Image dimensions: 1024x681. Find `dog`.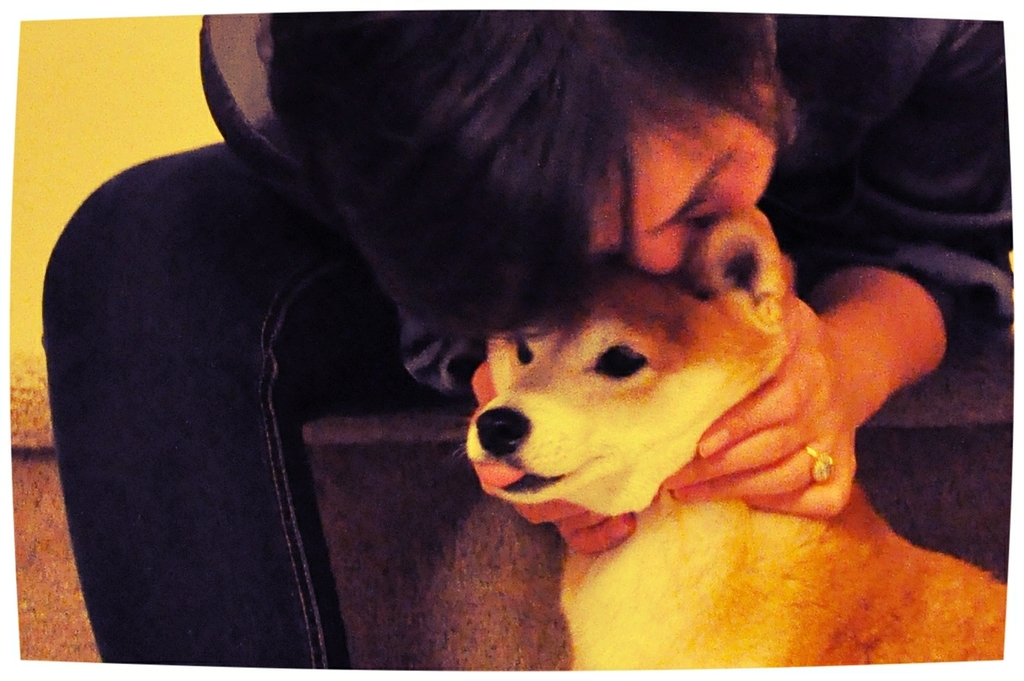
[456,266,1007,670].
